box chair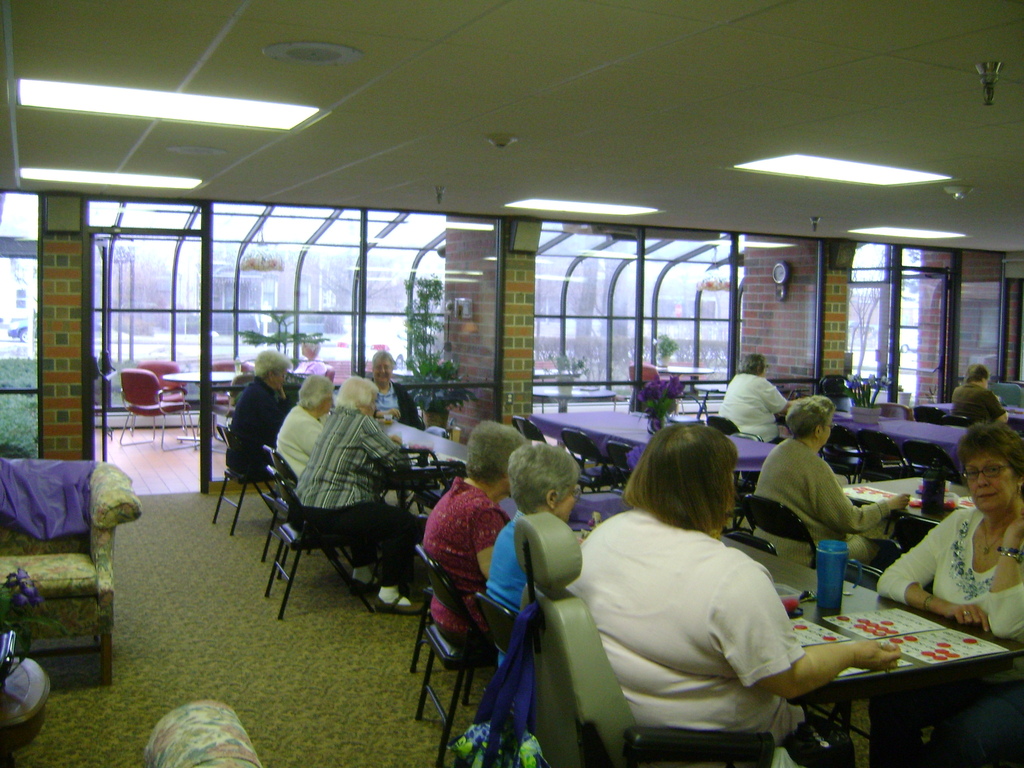
<bbox>817, 373, 860, 406</bbox>
